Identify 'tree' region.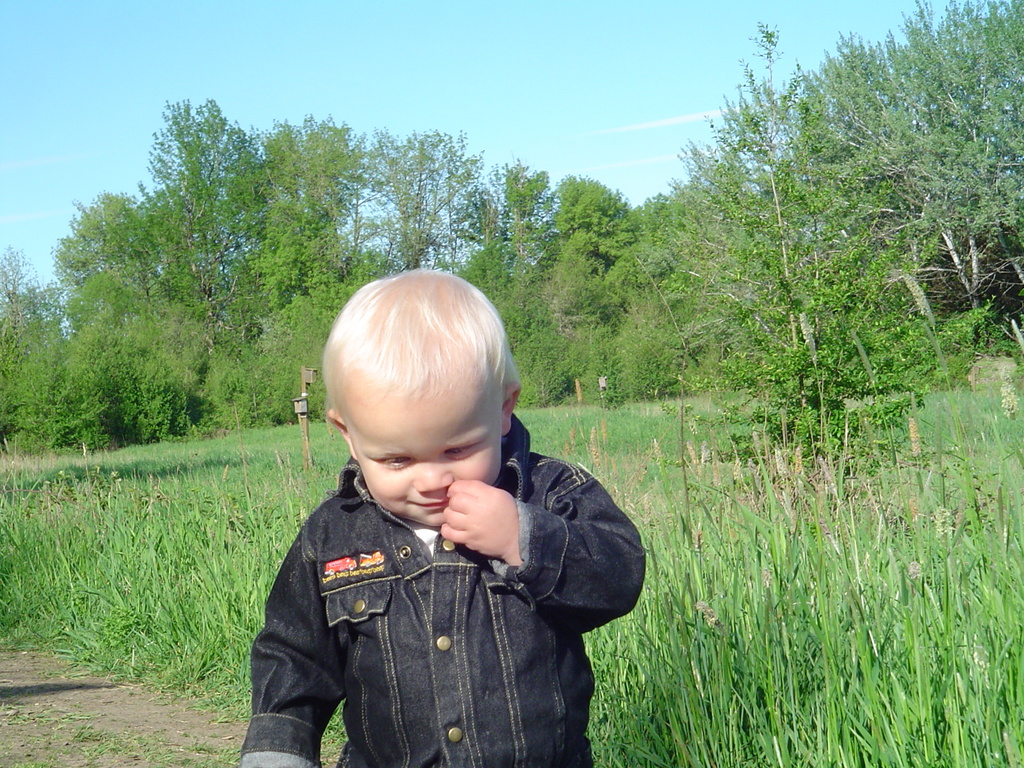
Region: 216/208/376/348.
